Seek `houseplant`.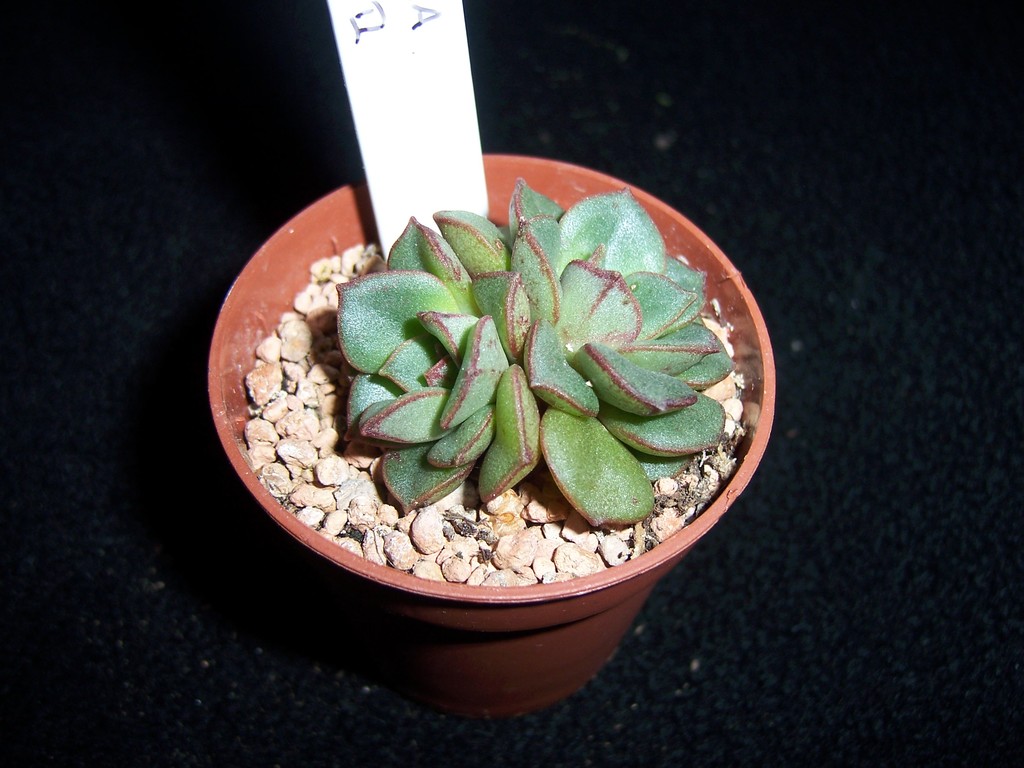
(209, 151, 774, 721).
